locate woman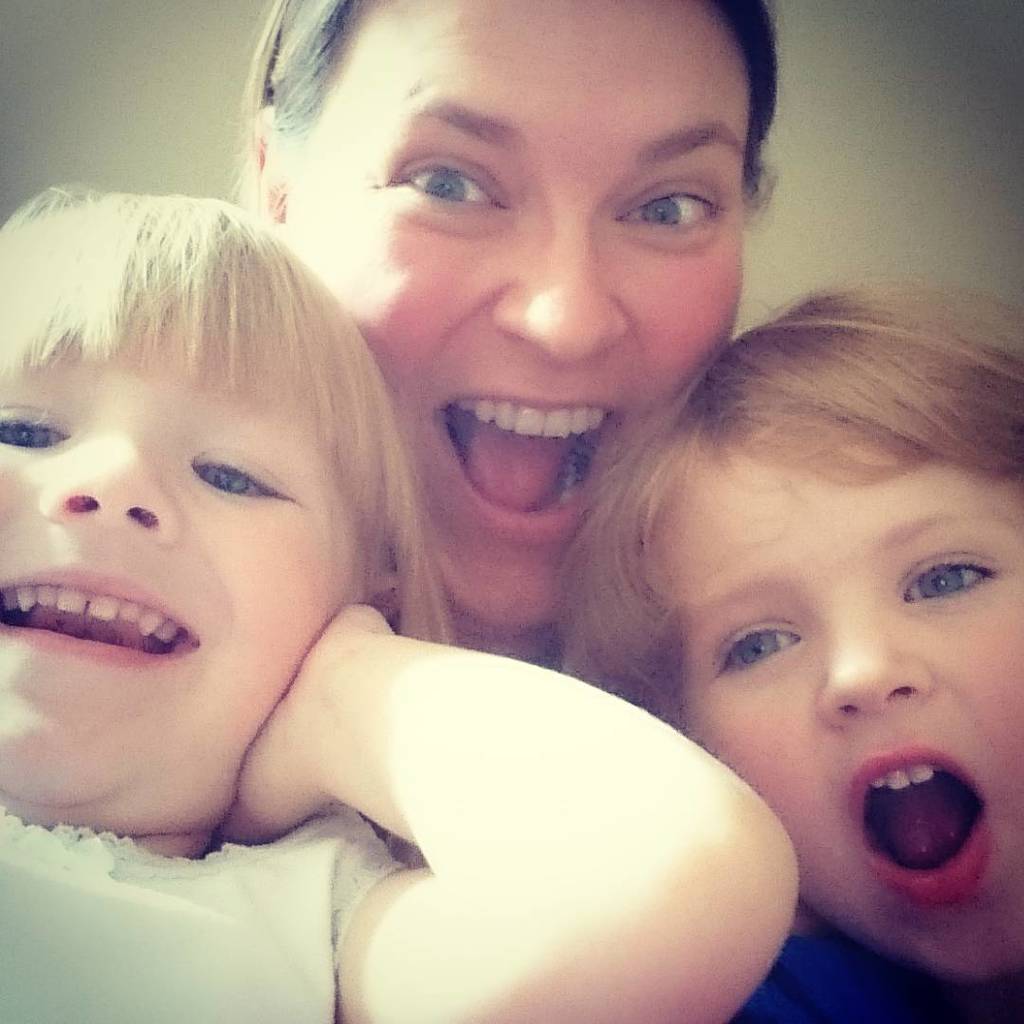
{"left": 222, "top": 0, "right": 774, "bottom": 676}
